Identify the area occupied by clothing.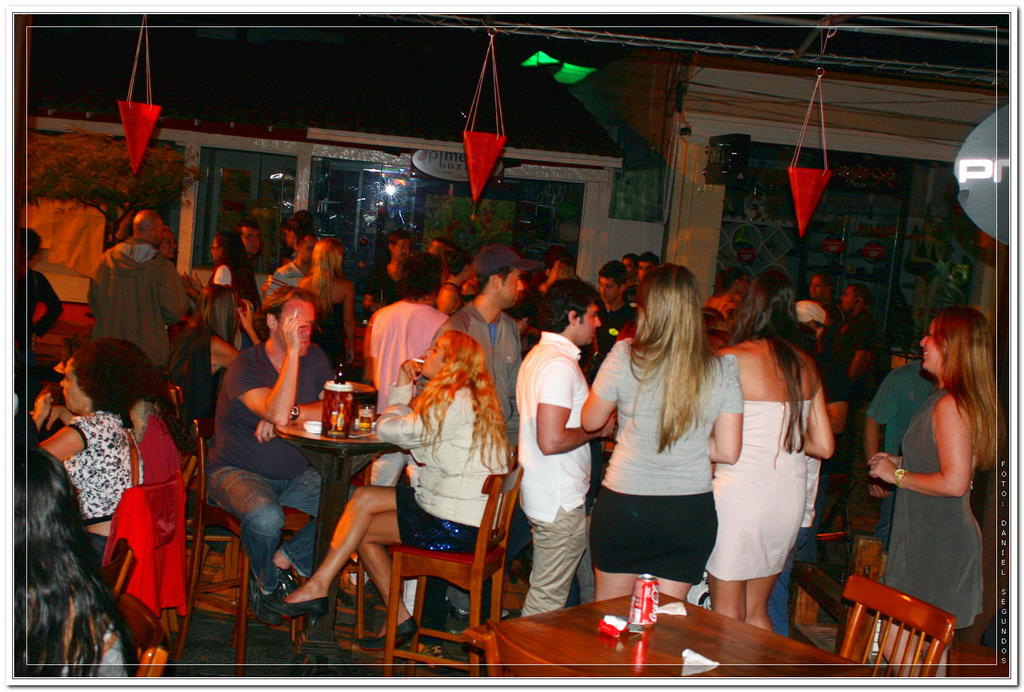
Area: crop(513, 283, 548, 334).
